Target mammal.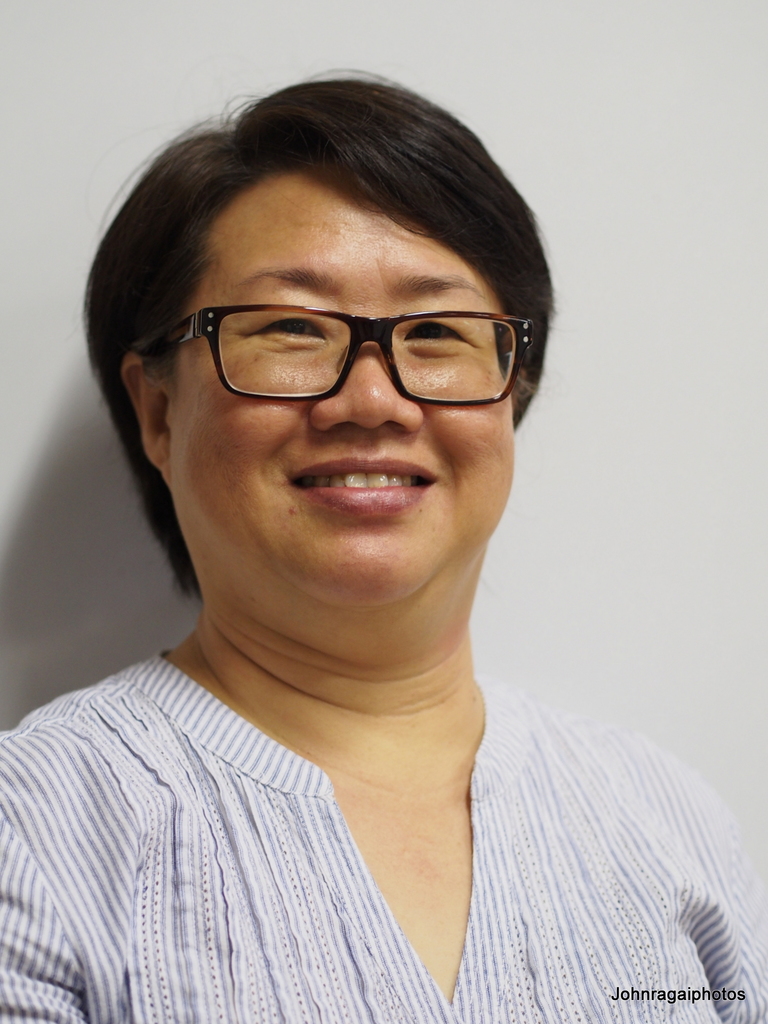
Target region: (0,74,742,1023).
